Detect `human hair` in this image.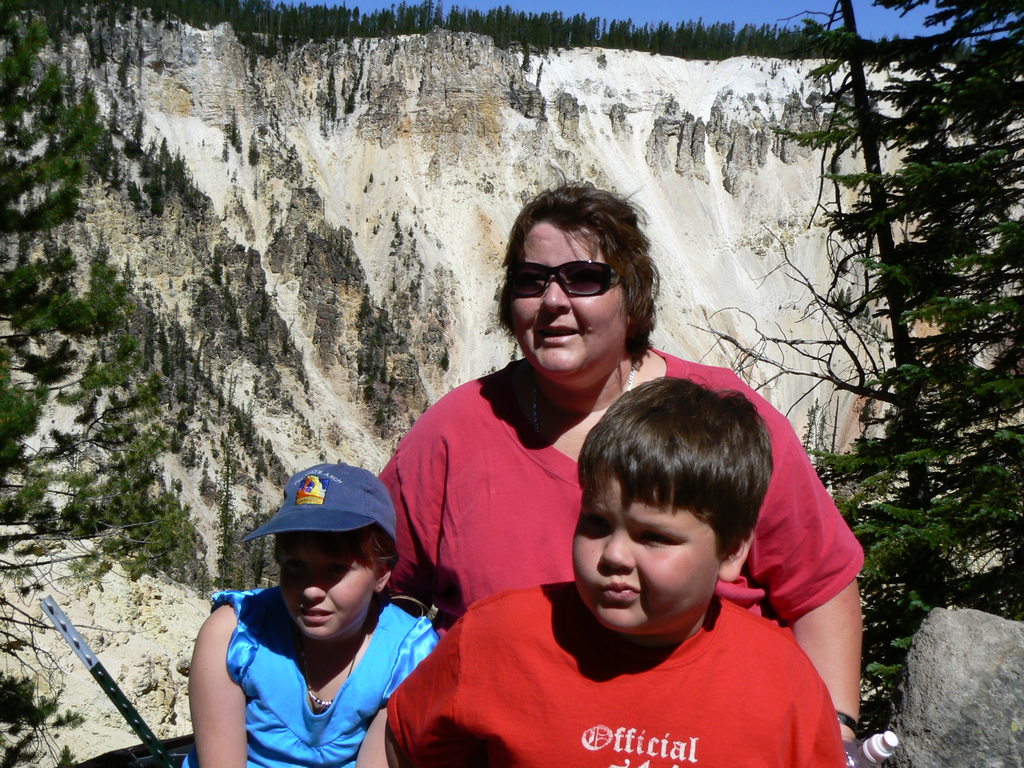
Detection: {"left": 489, "top": 176, "right": 659, "bottom": 375}.
